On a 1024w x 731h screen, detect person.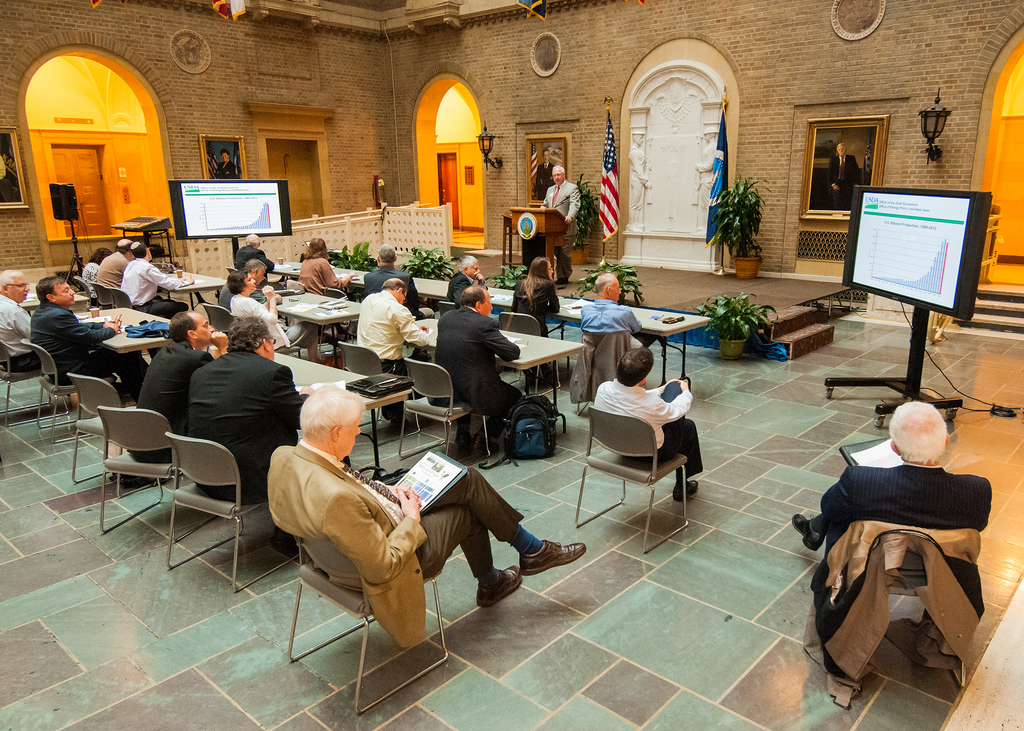
(788, 401, 992, 556).
